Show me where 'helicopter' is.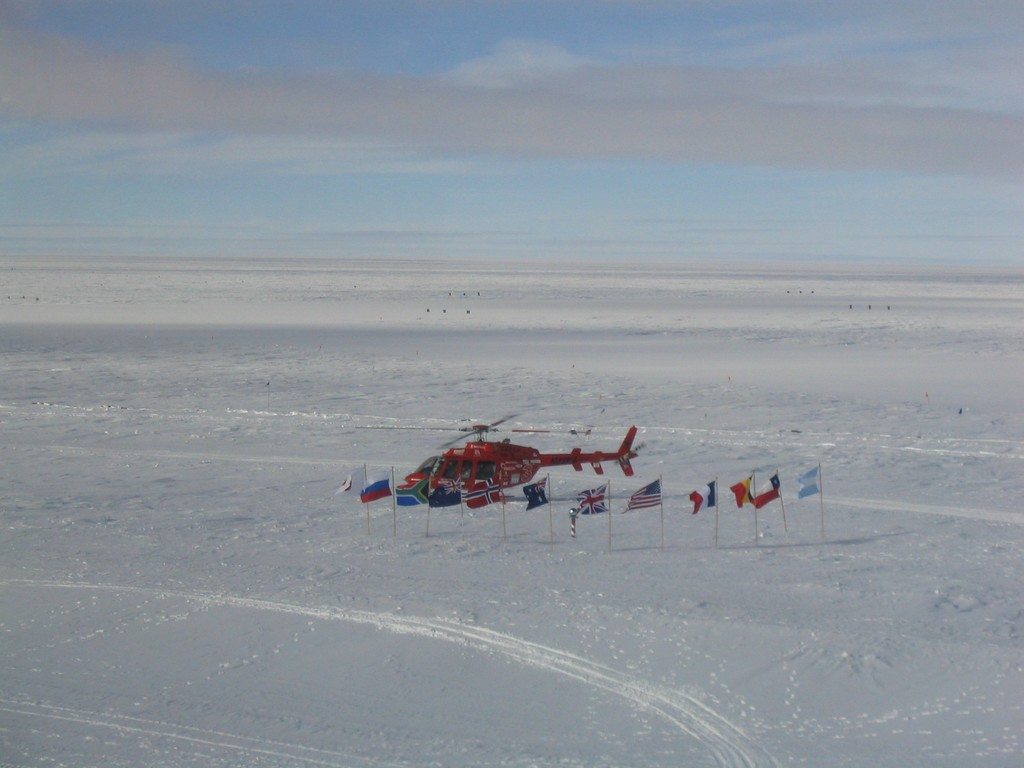
'helicopter' is at select_region(364, 416, 657, 516).
